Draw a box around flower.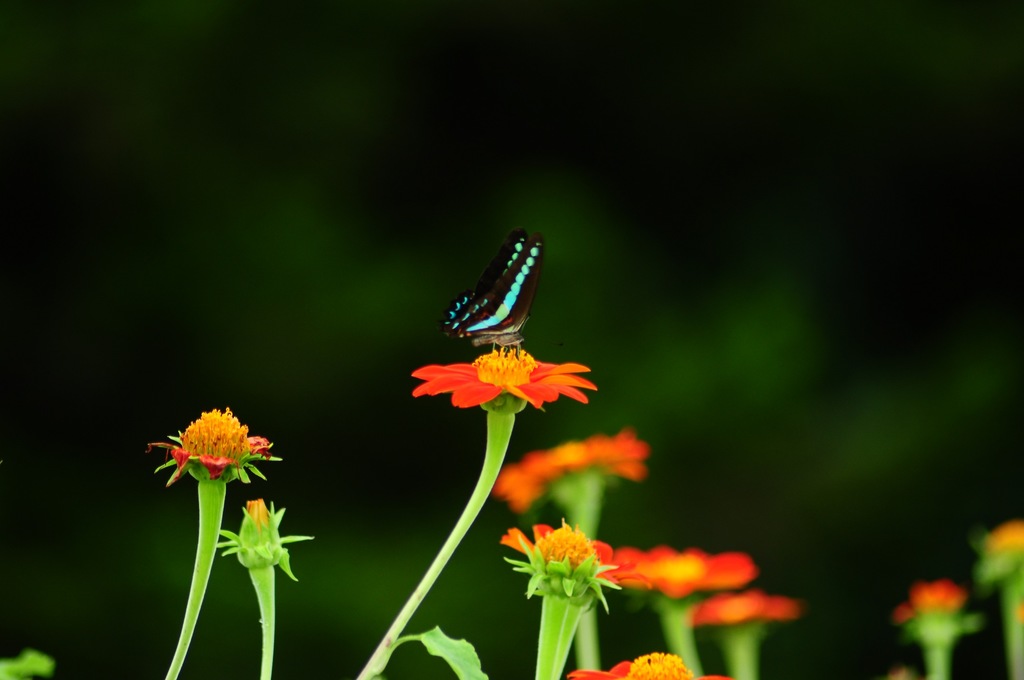
<bbox>156, 403, 271, 490</bbox>.
